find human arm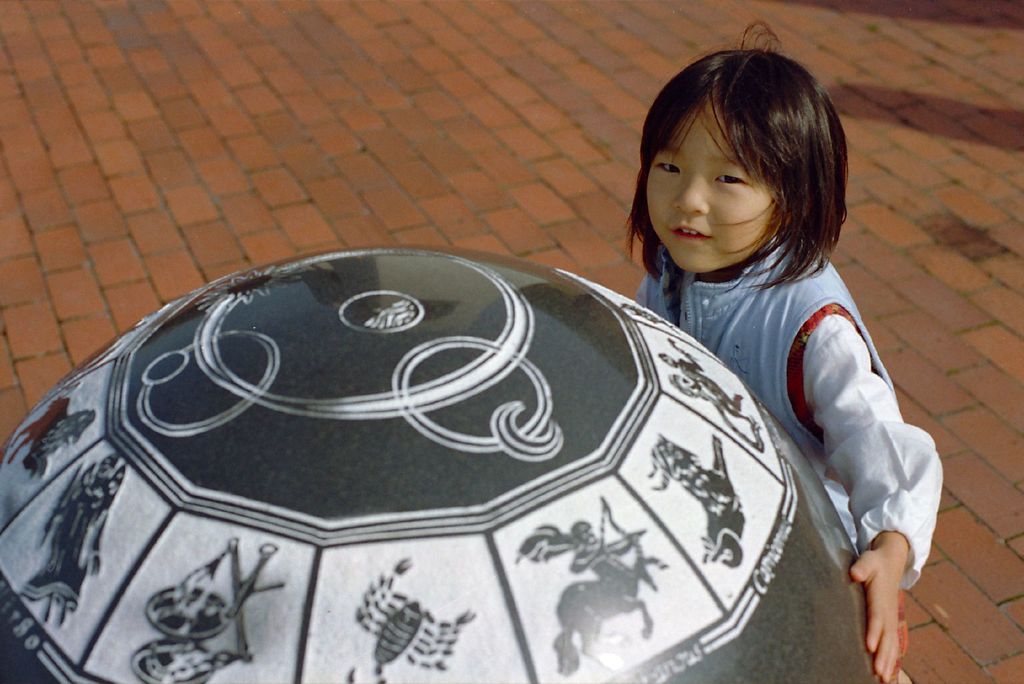
[x1=849, y1=531, x2=903, y2=683]
